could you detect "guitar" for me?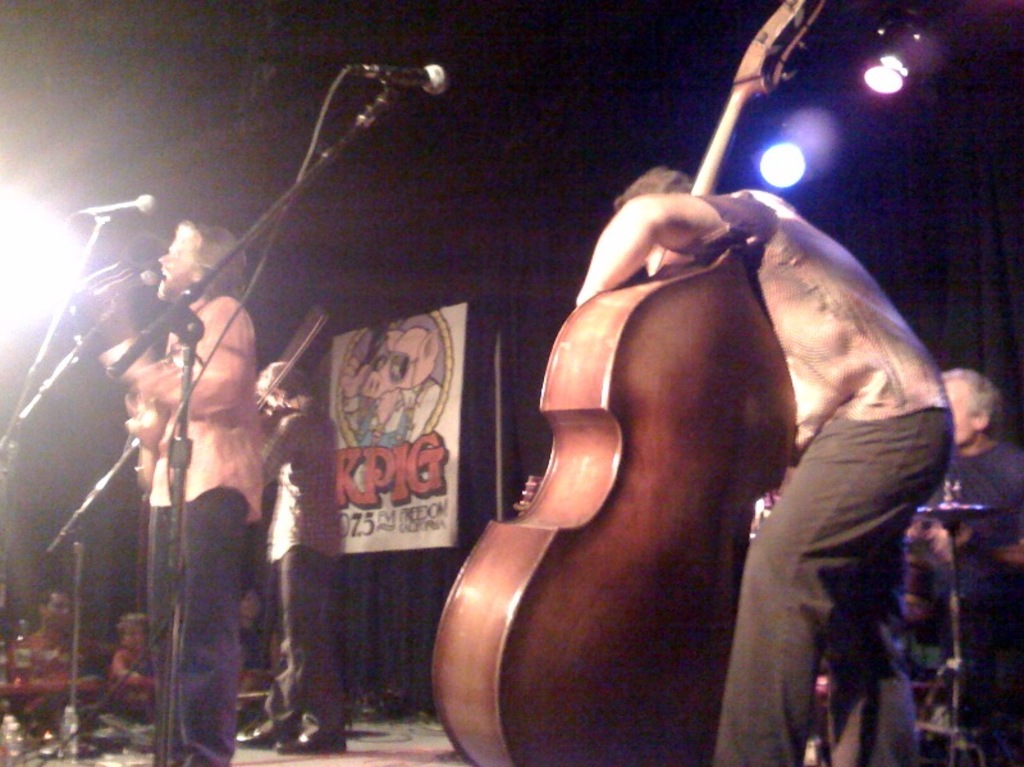
Detection result: <region>212, 310, 329, 438</region>.
